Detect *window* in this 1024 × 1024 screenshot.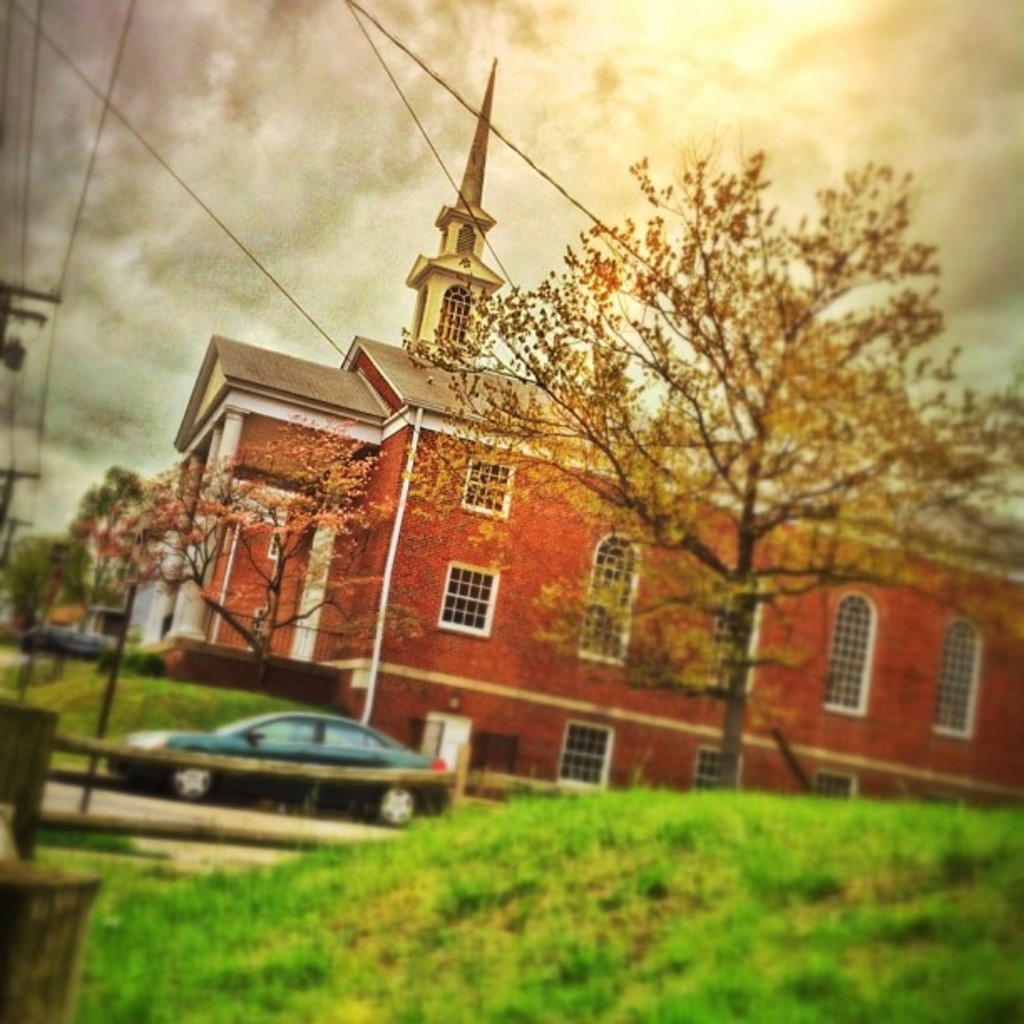
Detection: 458, 228, 479, 249.
